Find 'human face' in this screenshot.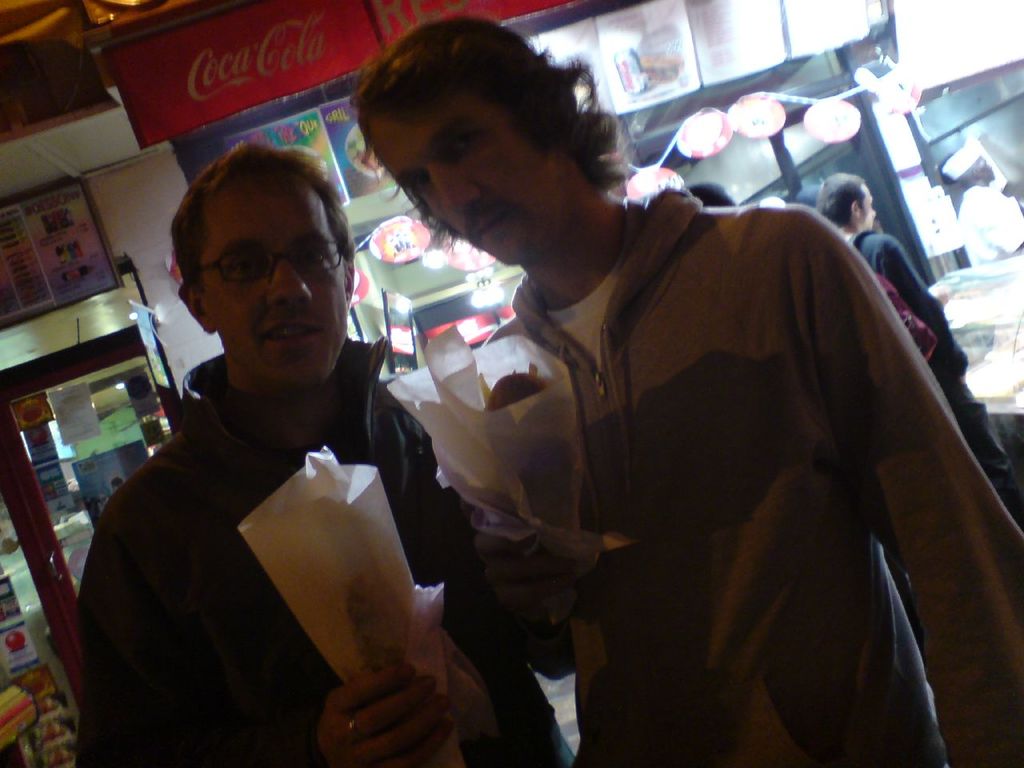
The bounding box for 'human face' is box=[977, 154, 998, 181].
